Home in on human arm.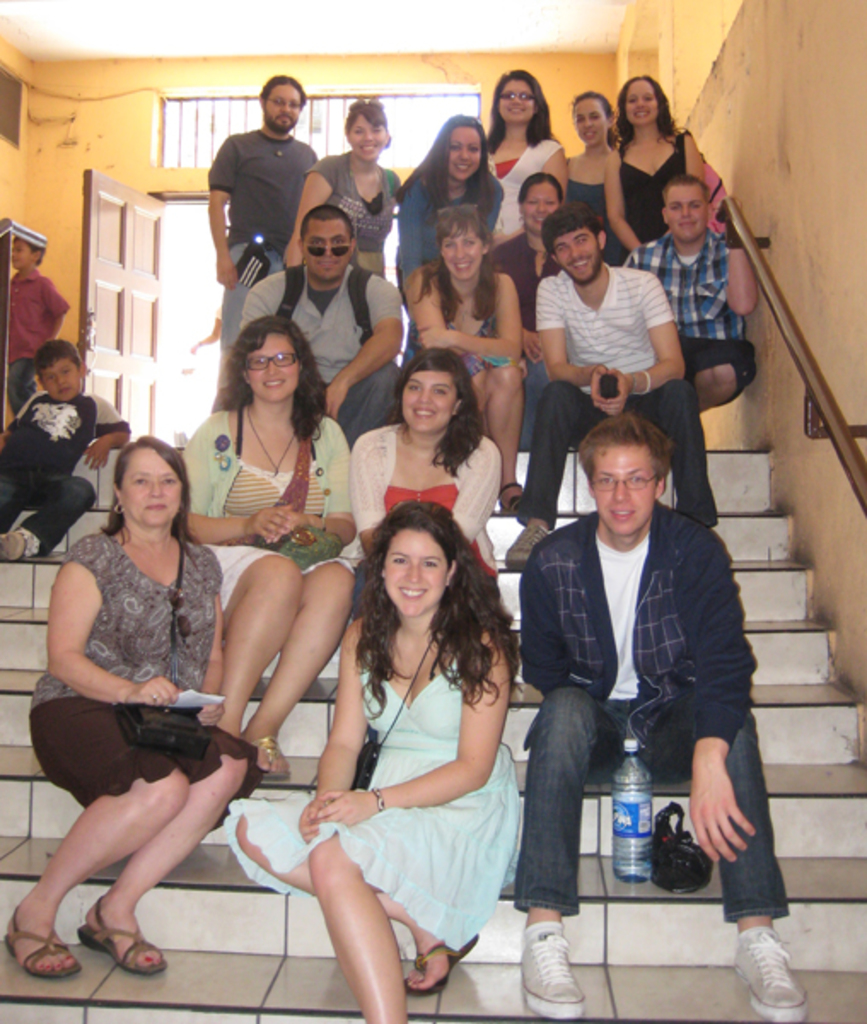
Homed in at (239, 271, 271, 328).
